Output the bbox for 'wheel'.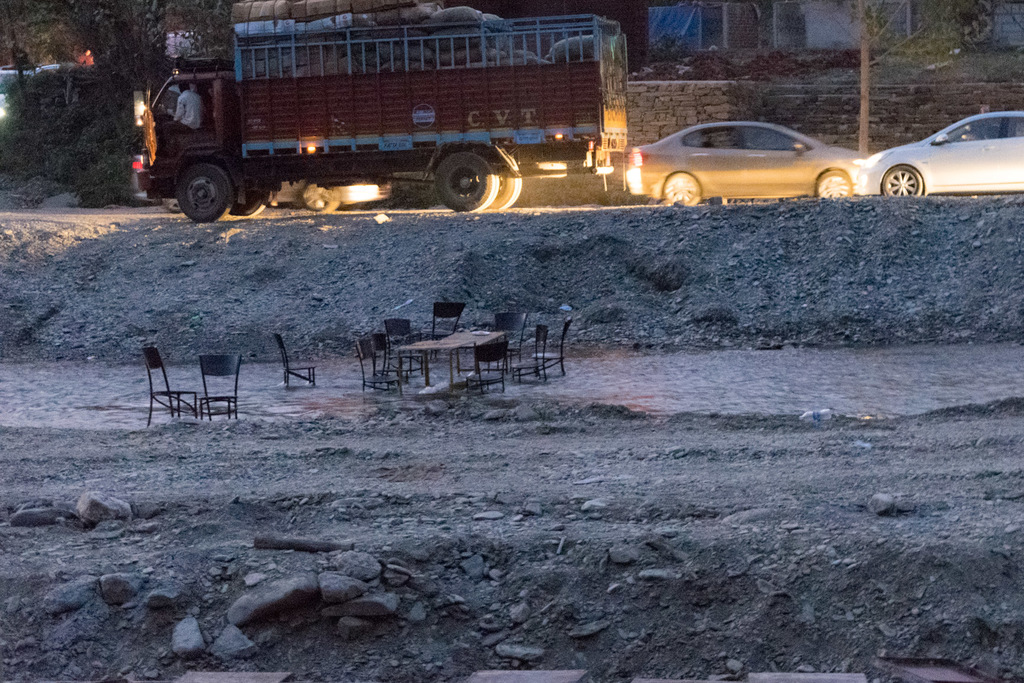
pyautogui.locateOnScreen(177, 163, 234, 221).
